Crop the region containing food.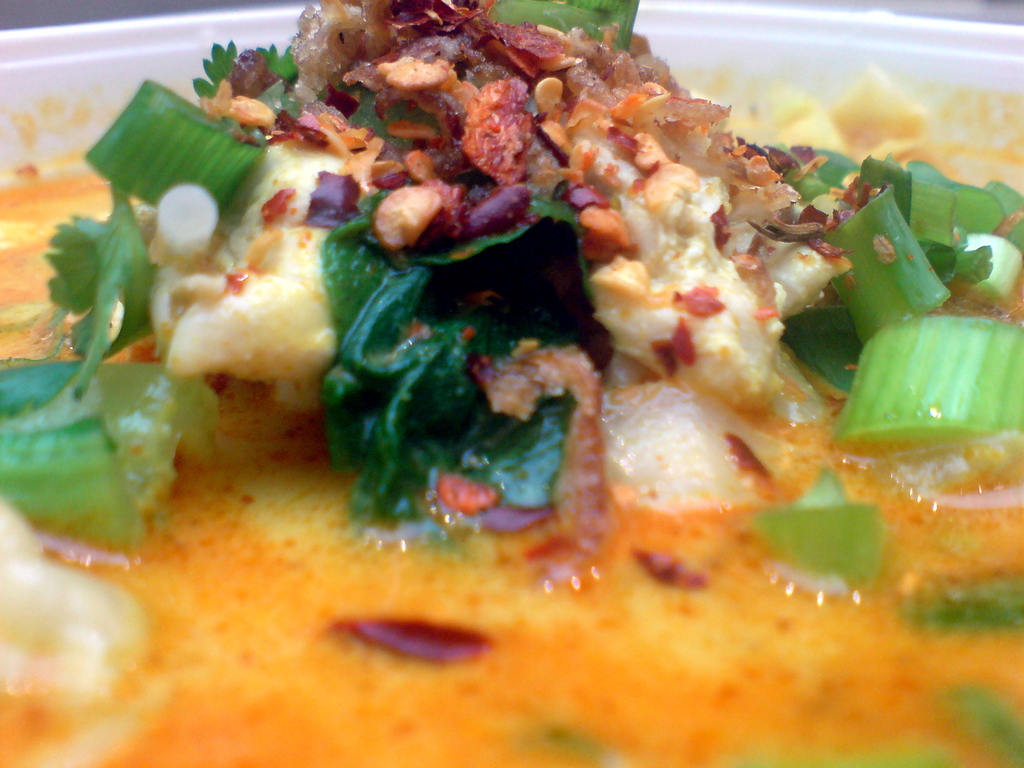
Crop region: [left=59, top=685, right=1023, bottom=767].
